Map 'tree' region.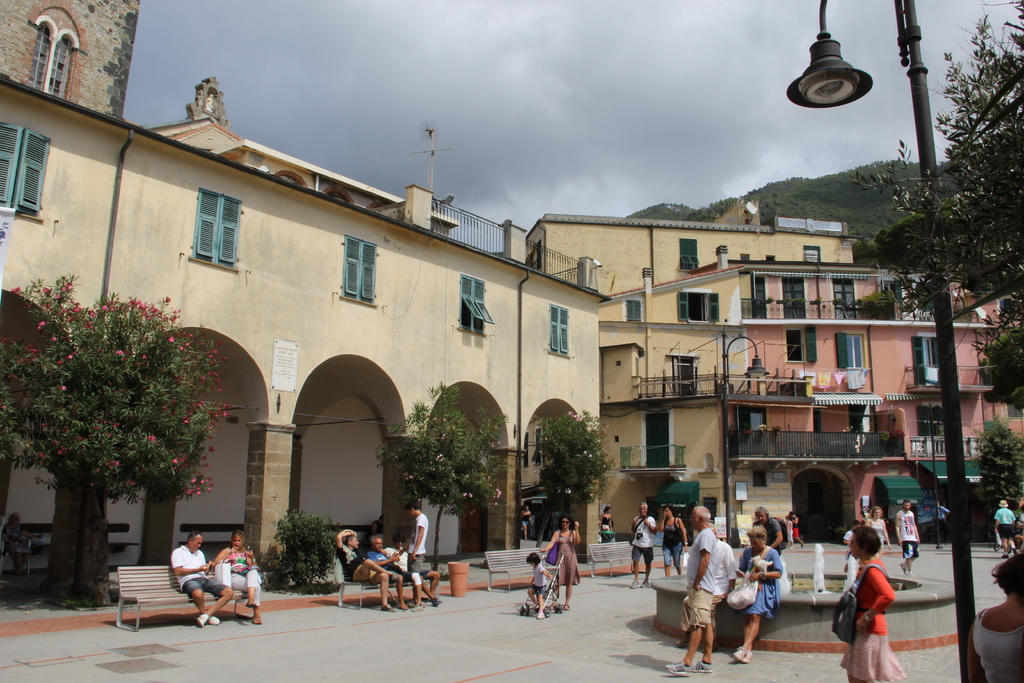
Mapped to locate(0, 265, 239, 625).
